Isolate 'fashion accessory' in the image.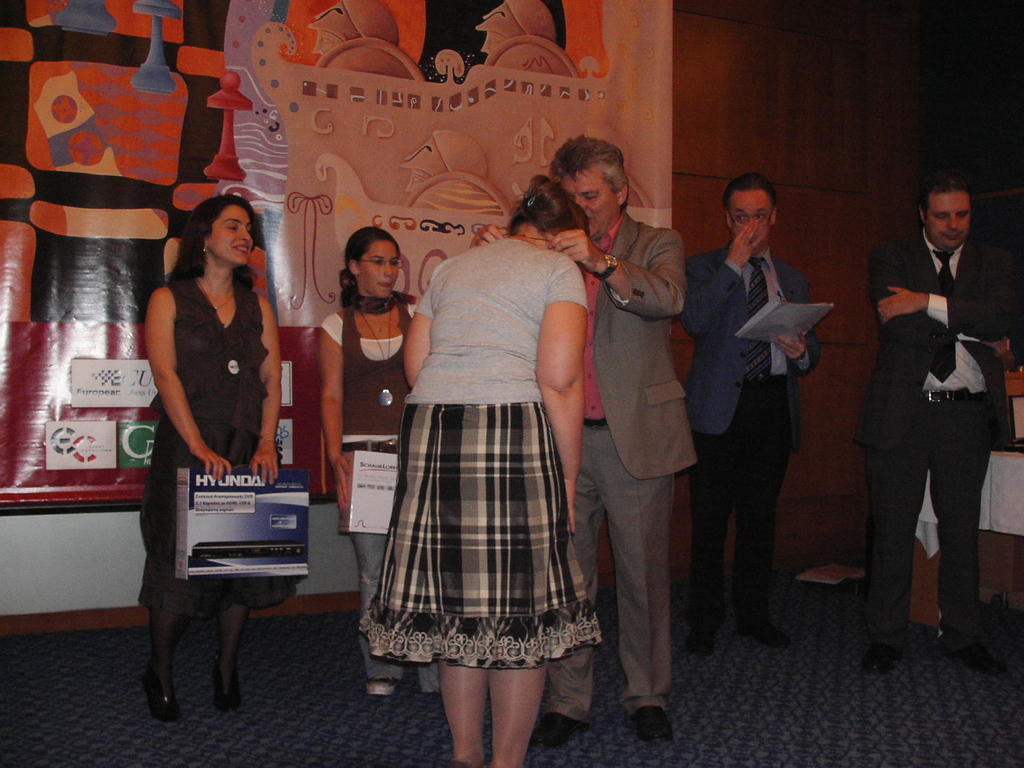
Isolated region: [left=628, top=703, right=678, bottom=756].
